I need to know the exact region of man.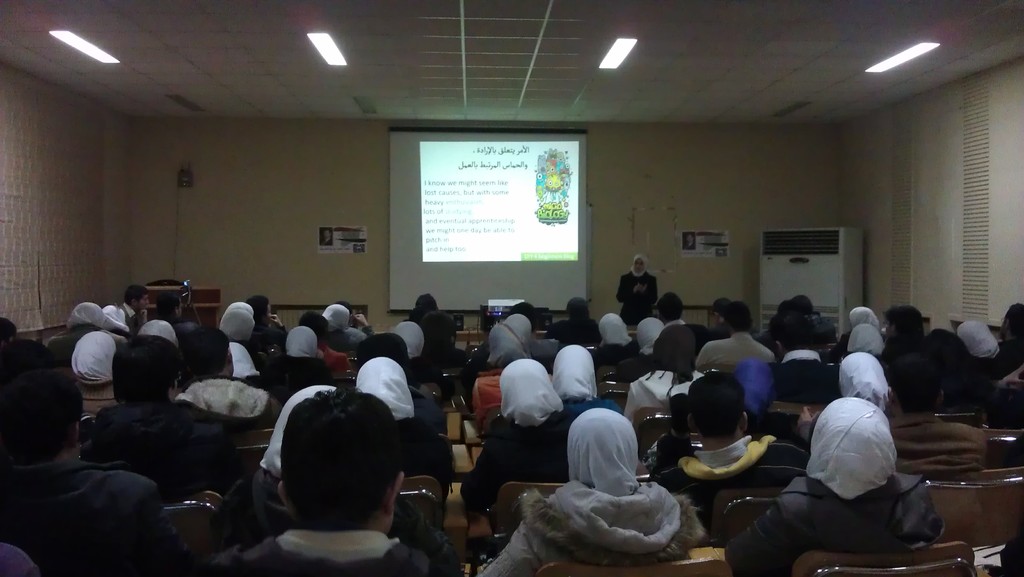
Region: x1=152 y1=291 x2=196 y2=330.
